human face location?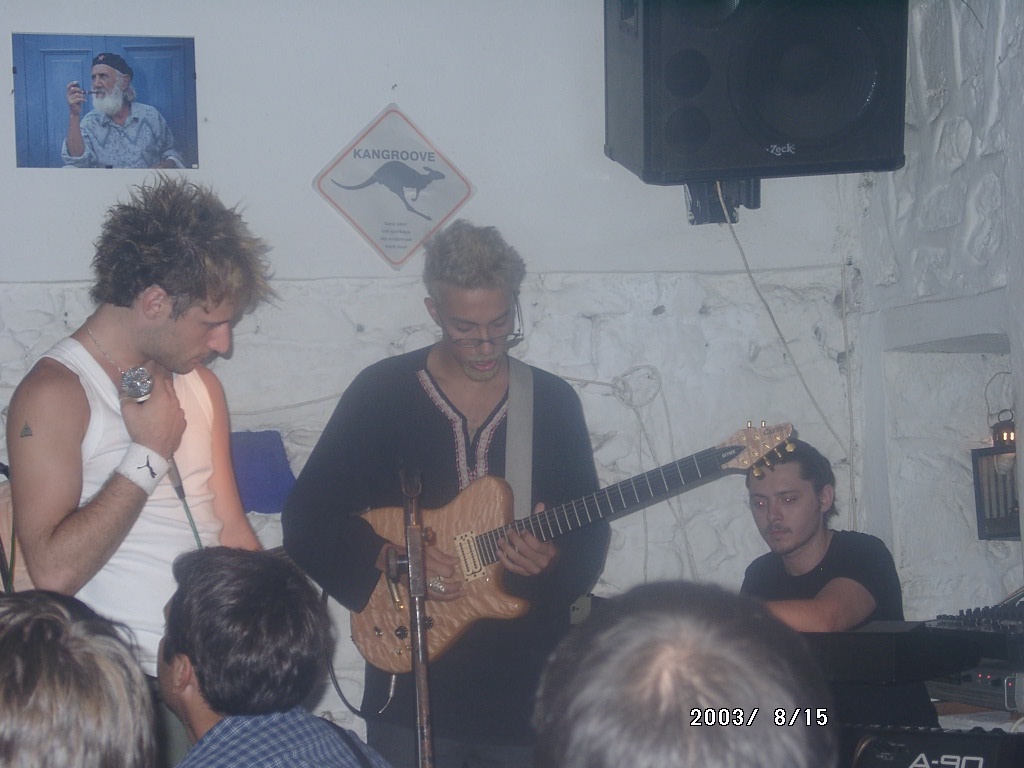
(left=439, top=290, right=512, bottom=380)
